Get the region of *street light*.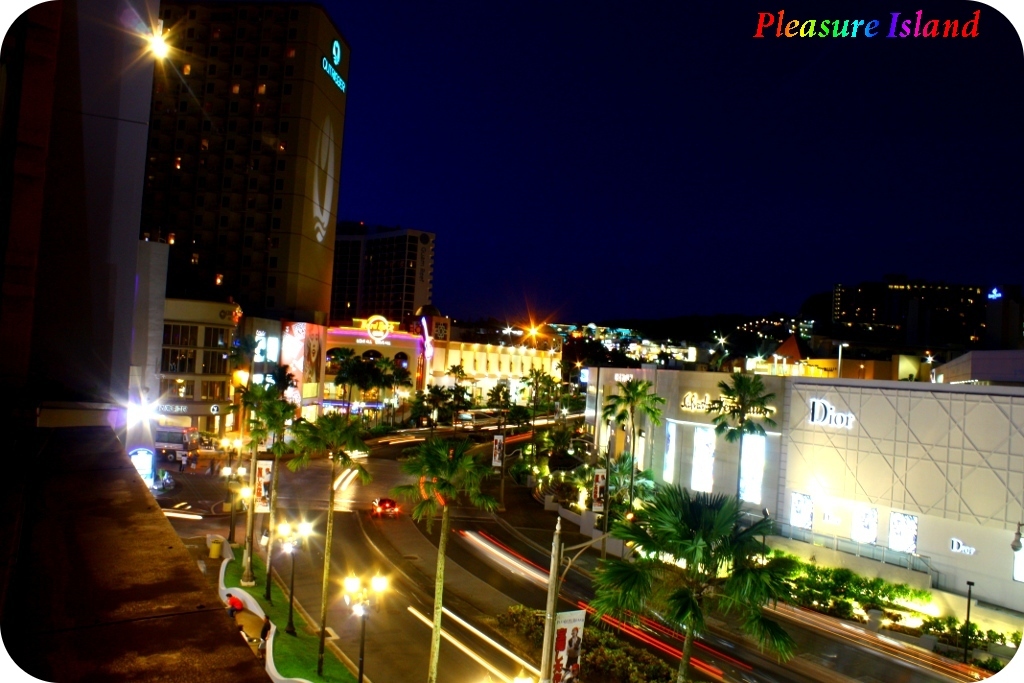
[228, 488, 259, 546].
